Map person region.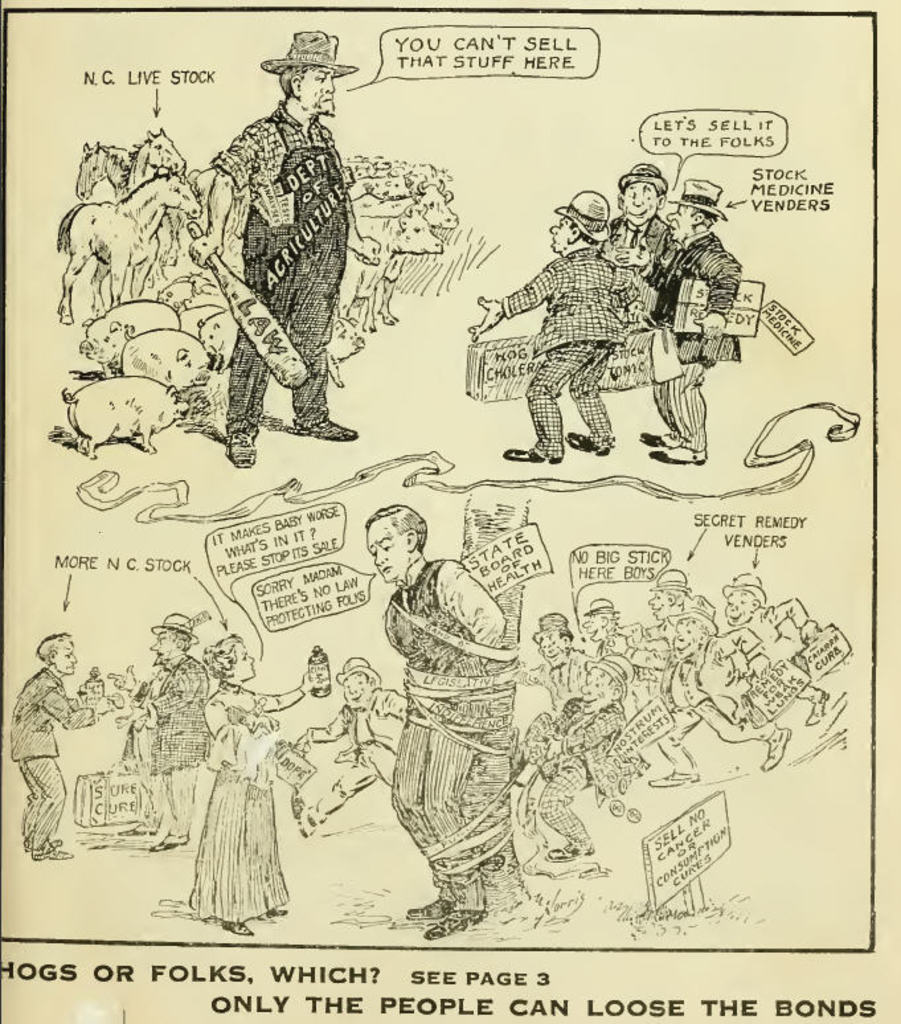
Mapped to [12,628,127,868].
